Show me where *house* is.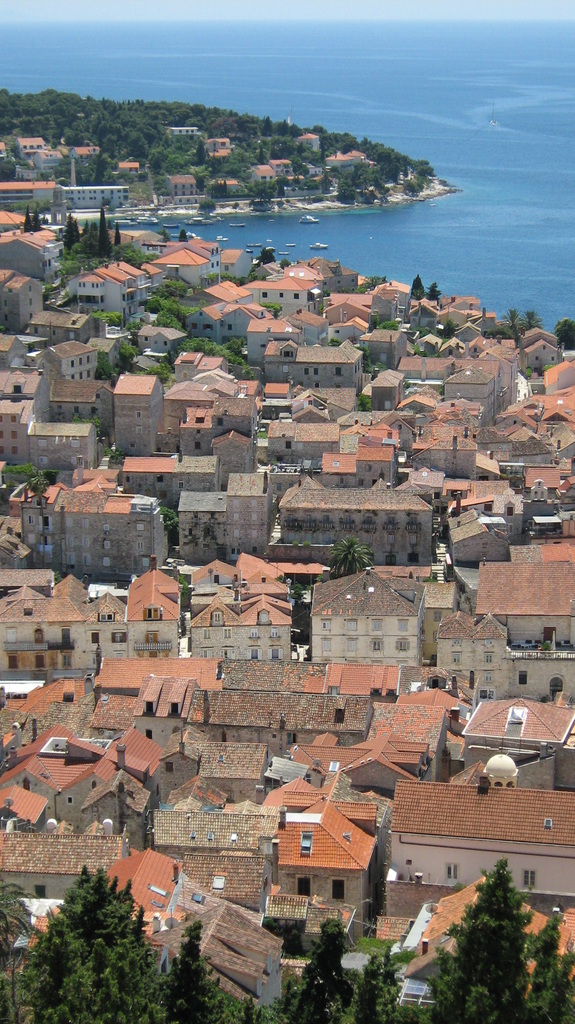
*house* is at 443, 364, 501, 427.
